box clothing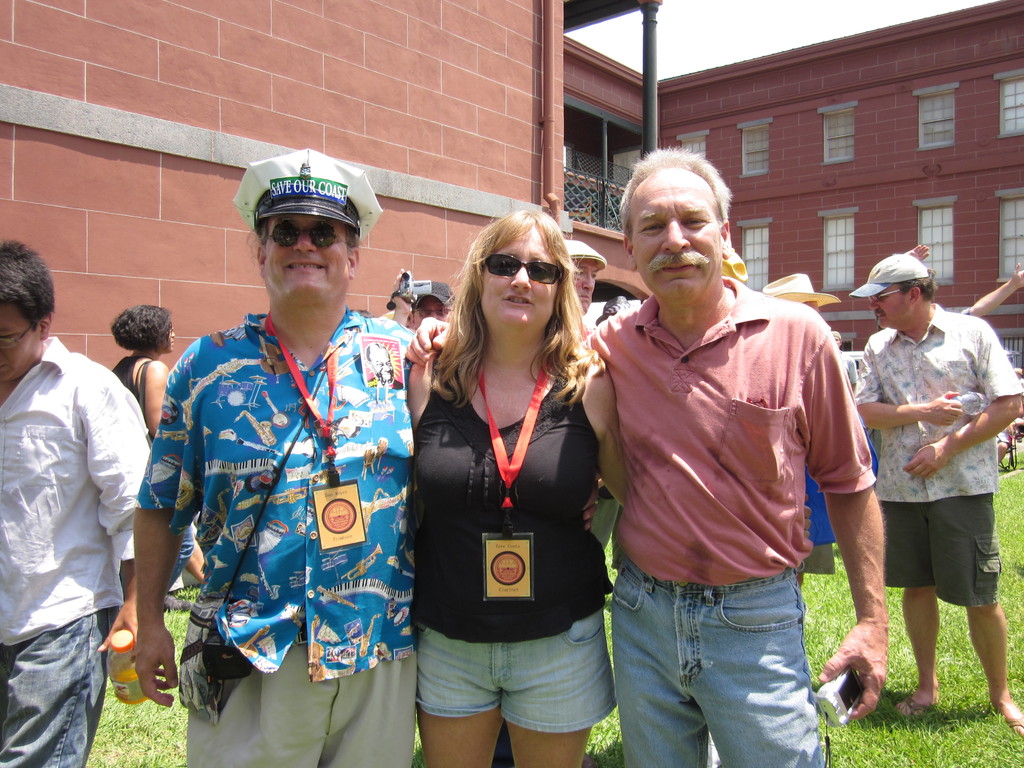
(132, 305, 430, 767)
